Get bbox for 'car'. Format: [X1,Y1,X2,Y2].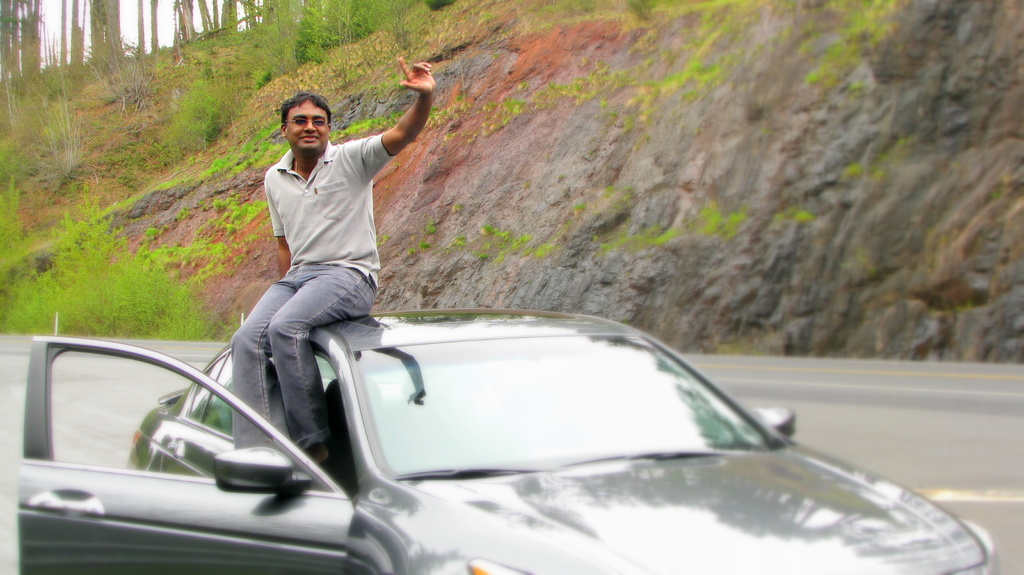
[16,309,998,574].
